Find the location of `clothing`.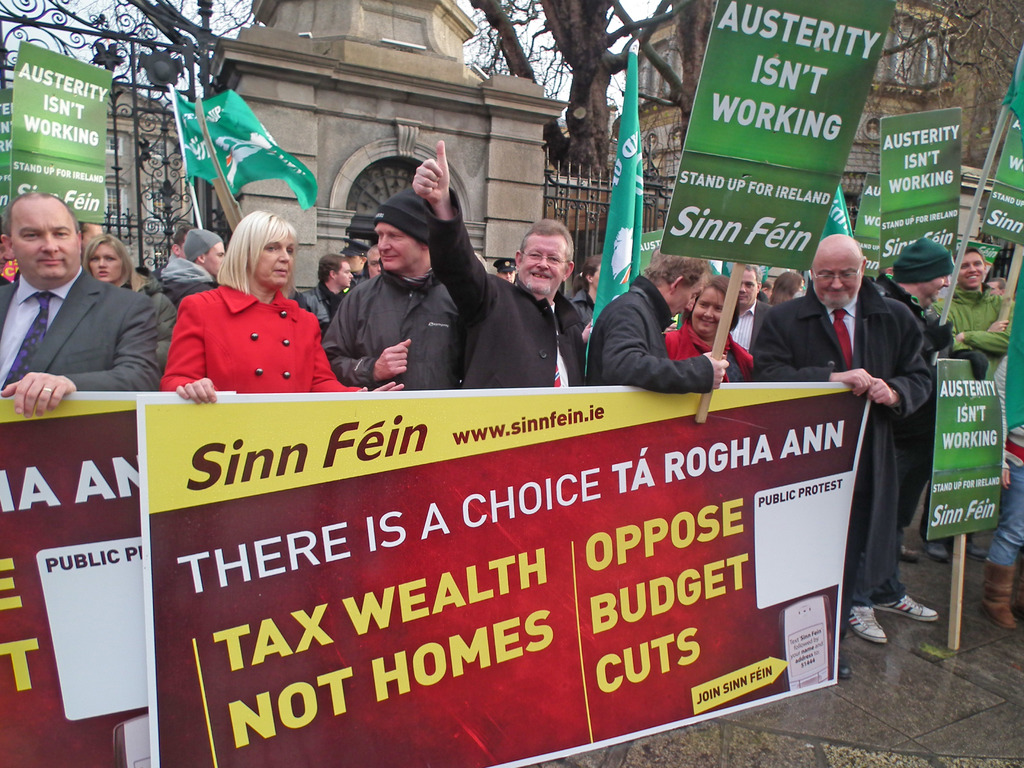
Location: {"x1": 726, "y1": 294, "x2": 779, "y2": 348}.
